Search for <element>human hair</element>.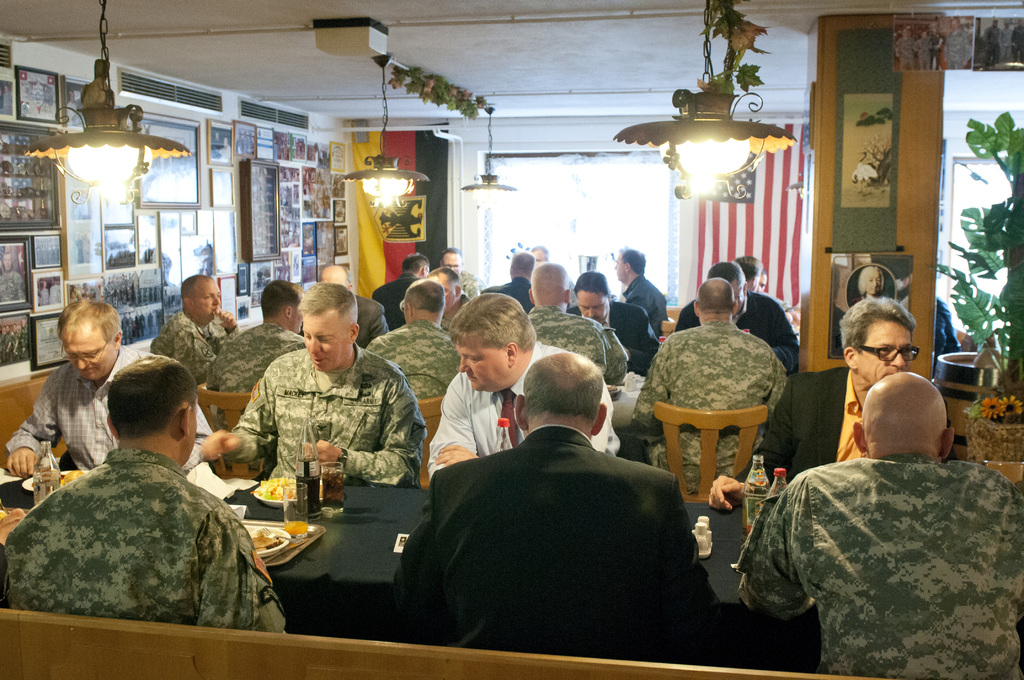
Found at Rect(402, 252, 431, 273).
